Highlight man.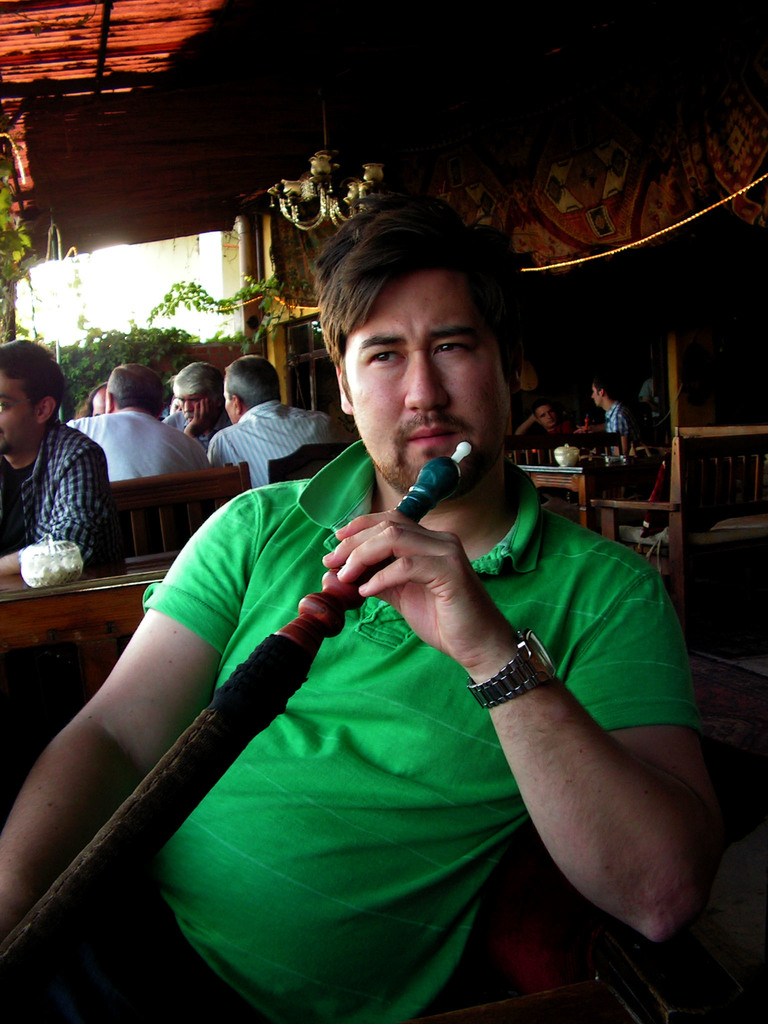
Highlighted region: (595,374,655,442).
